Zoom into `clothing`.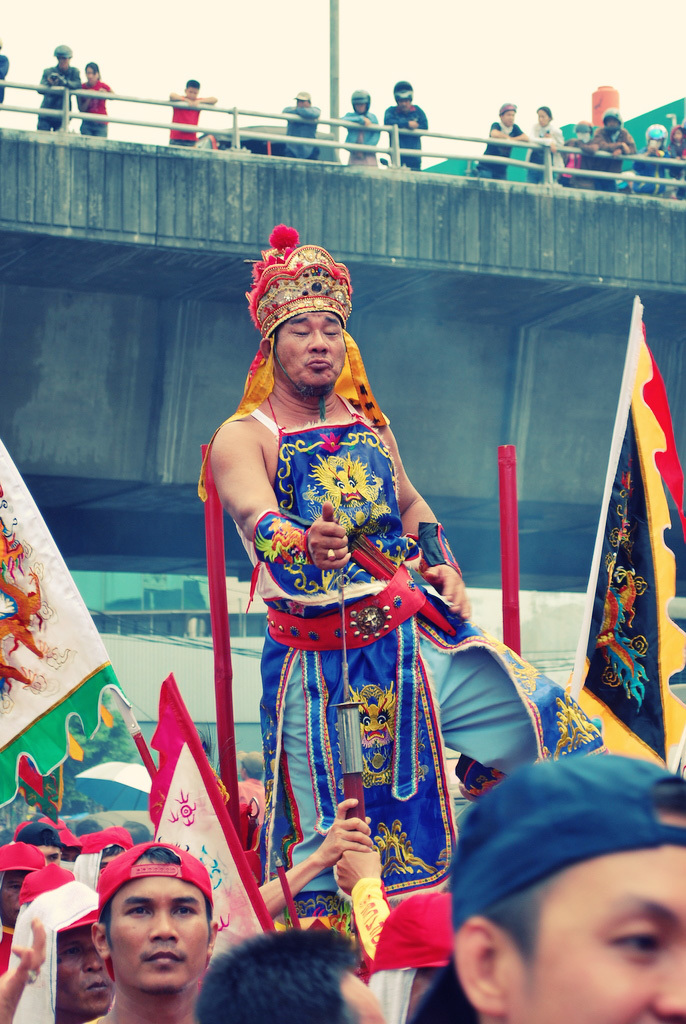
Zoom target: locate(589, 129, 635, 182).
